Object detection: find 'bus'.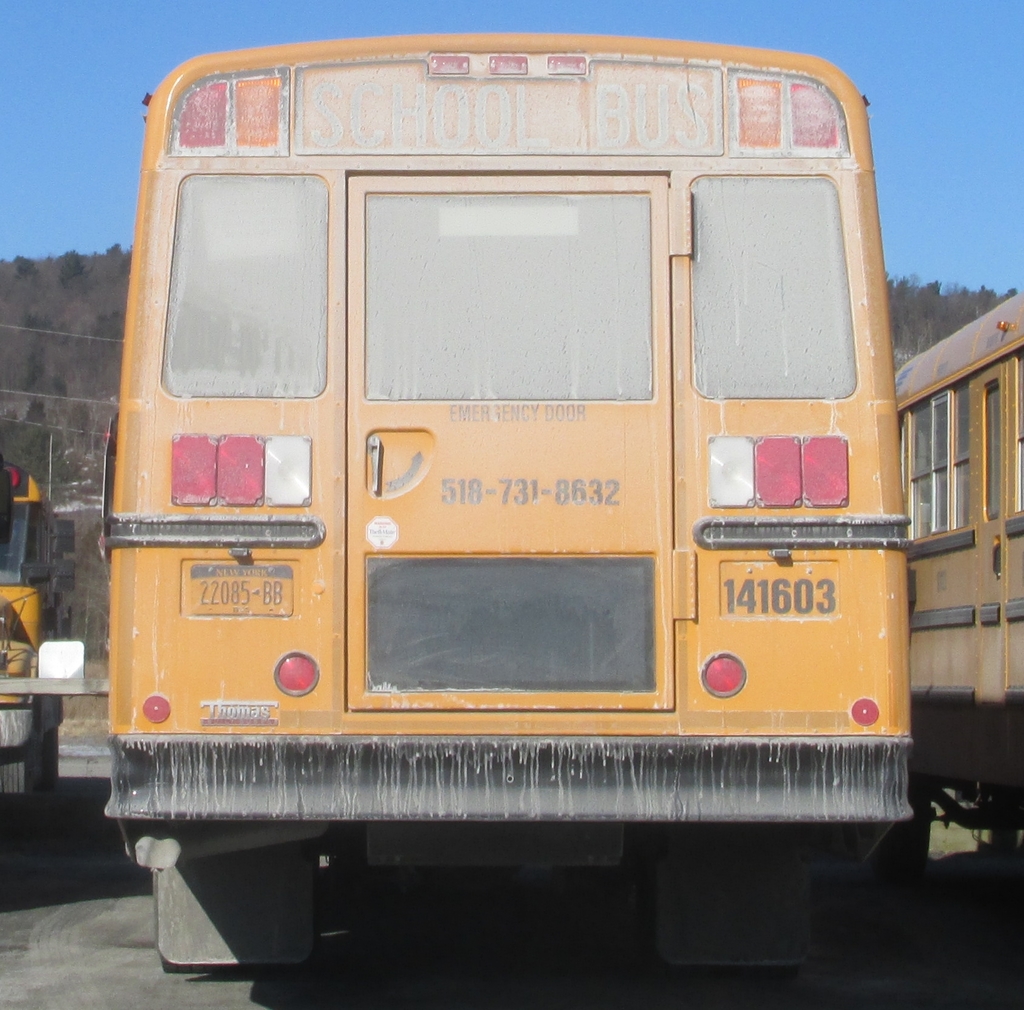
[x1=0, y1=453, x2=73, y2=812].
